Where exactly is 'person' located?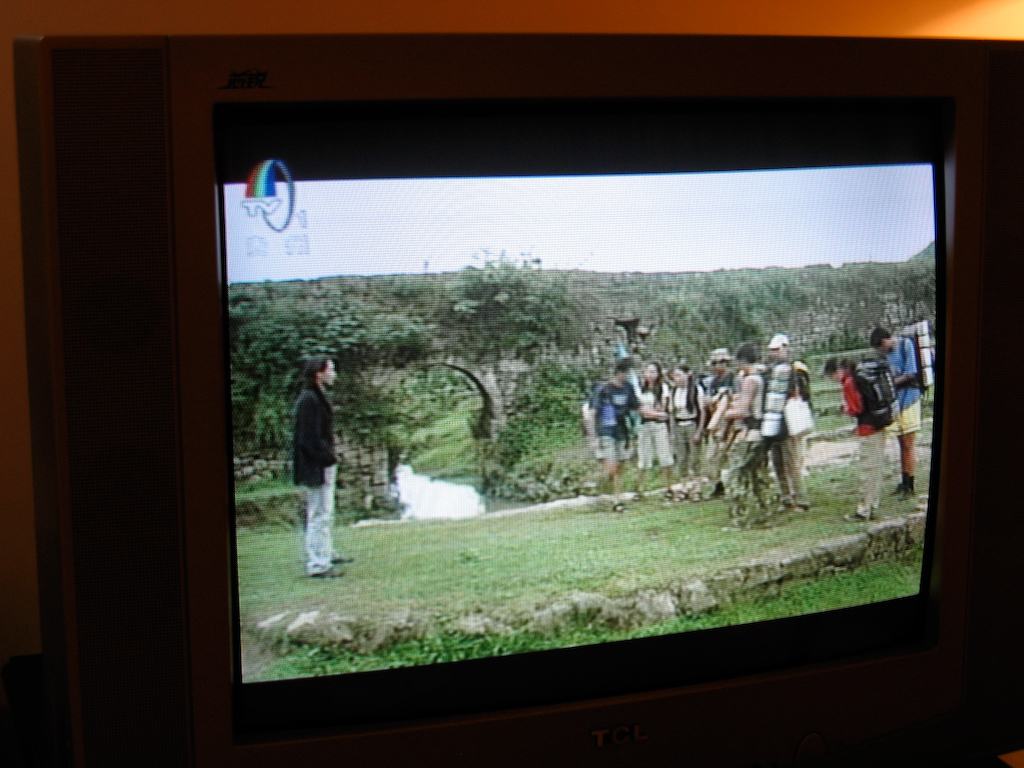
Its bounding box is region(593, 350, 654, 494).
